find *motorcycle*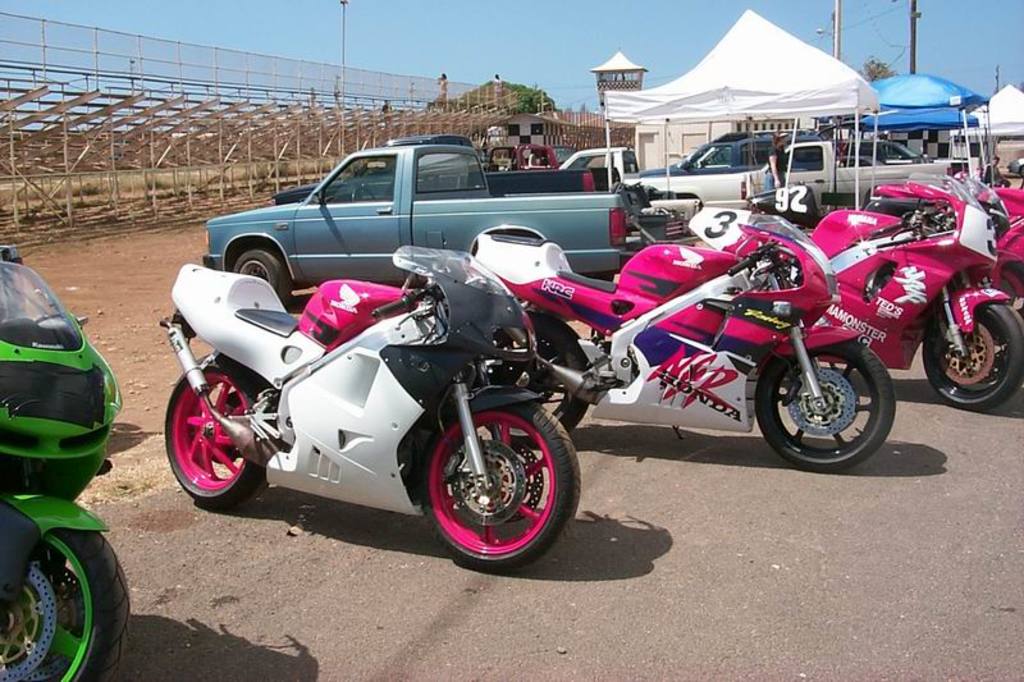
rect(989, 160, 1023, 319)
